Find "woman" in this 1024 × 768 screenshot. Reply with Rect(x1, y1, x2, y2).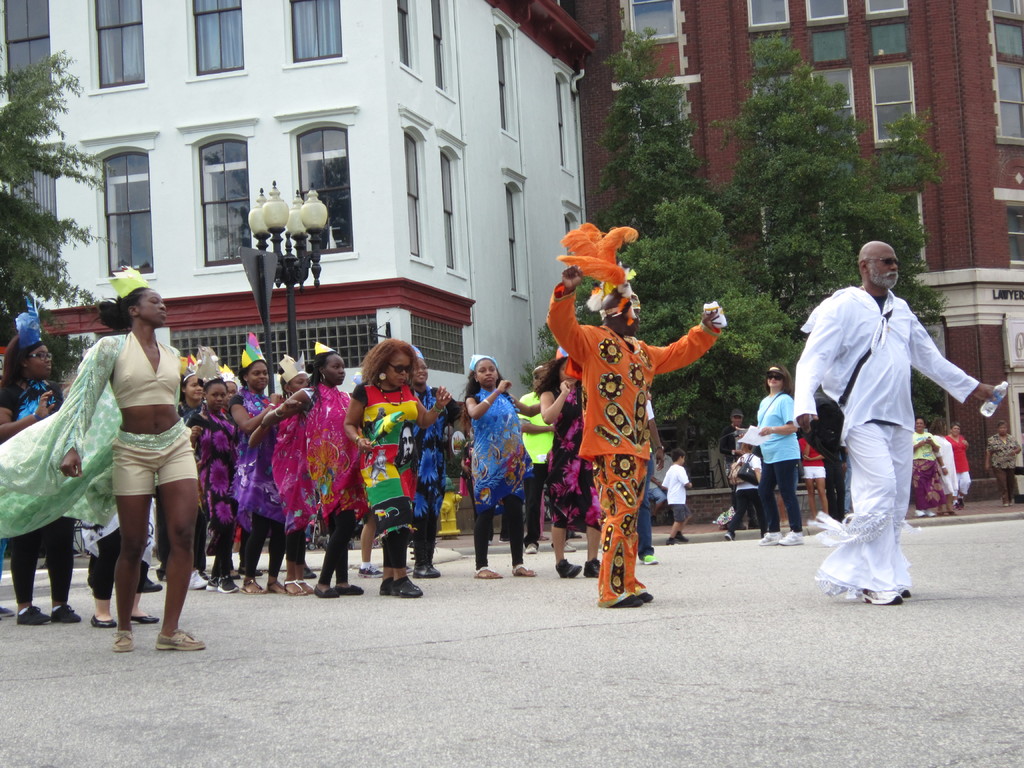
Rect(186, 369, 244, 586).
